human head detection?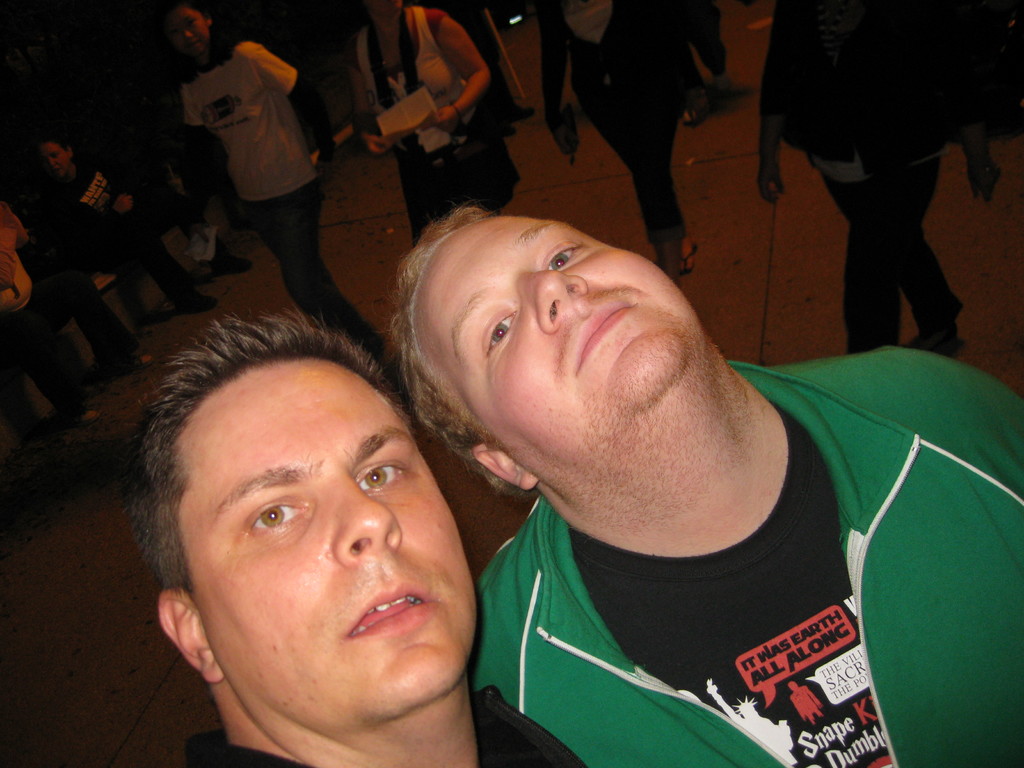
l=164, t=6, r=214, b=63
